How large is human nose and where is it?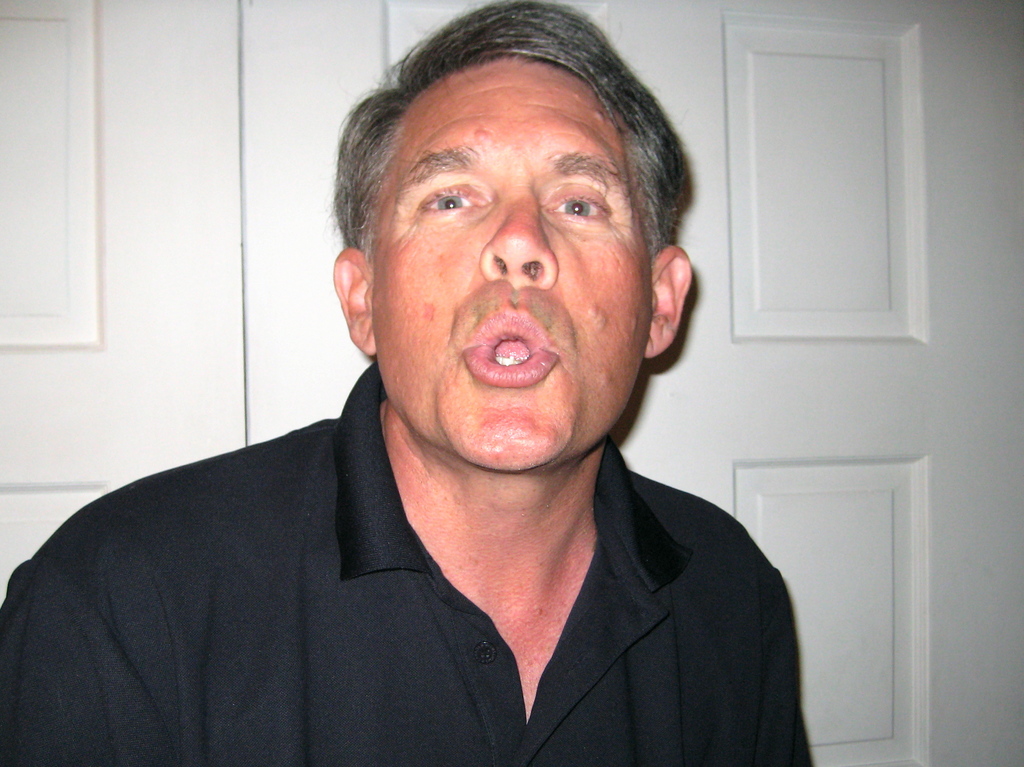
Bounding box: crop(468, 188, 557, 279).
